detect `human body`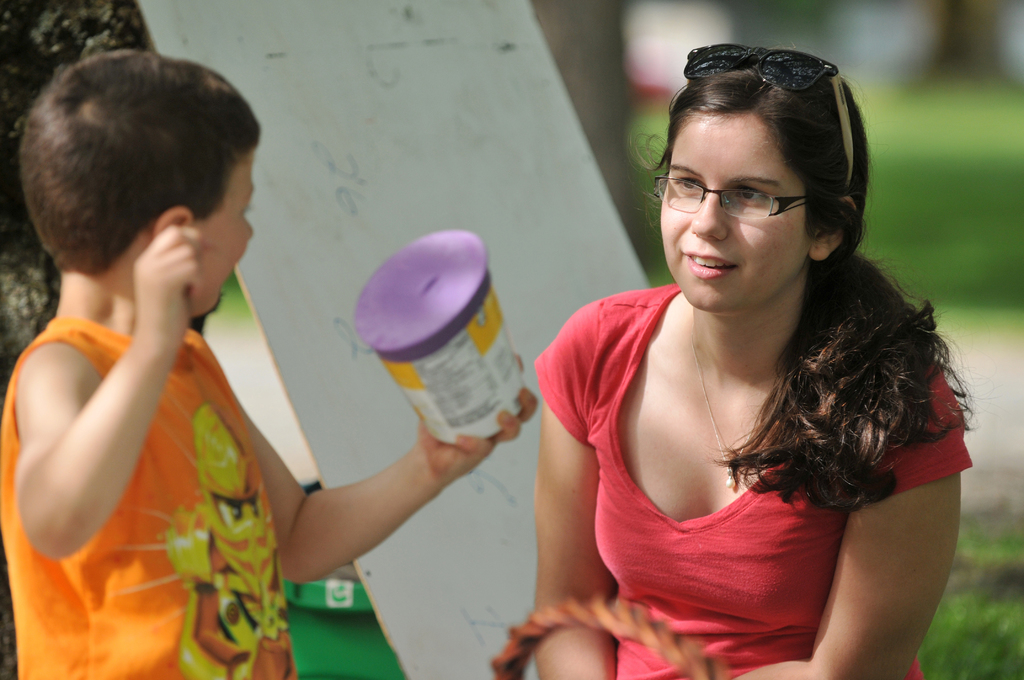
472:102:970:673
